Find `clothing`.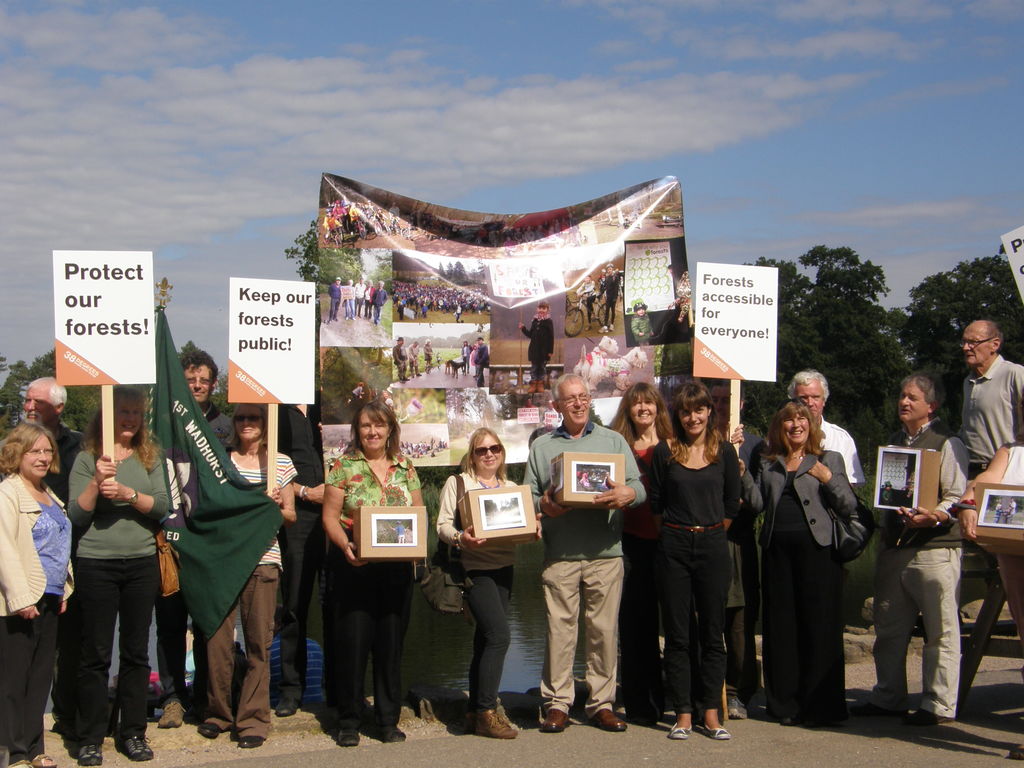
<region>193, 389, 237, 457</region>.
